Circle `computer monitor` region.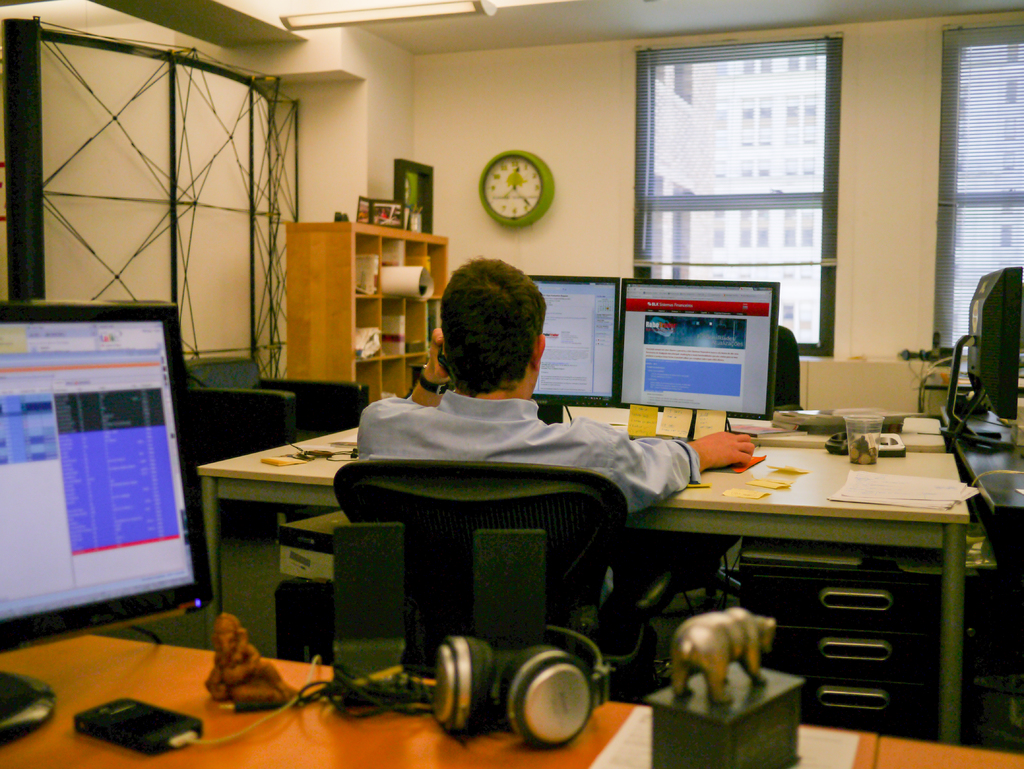
Region: (934,263,1023,448).
